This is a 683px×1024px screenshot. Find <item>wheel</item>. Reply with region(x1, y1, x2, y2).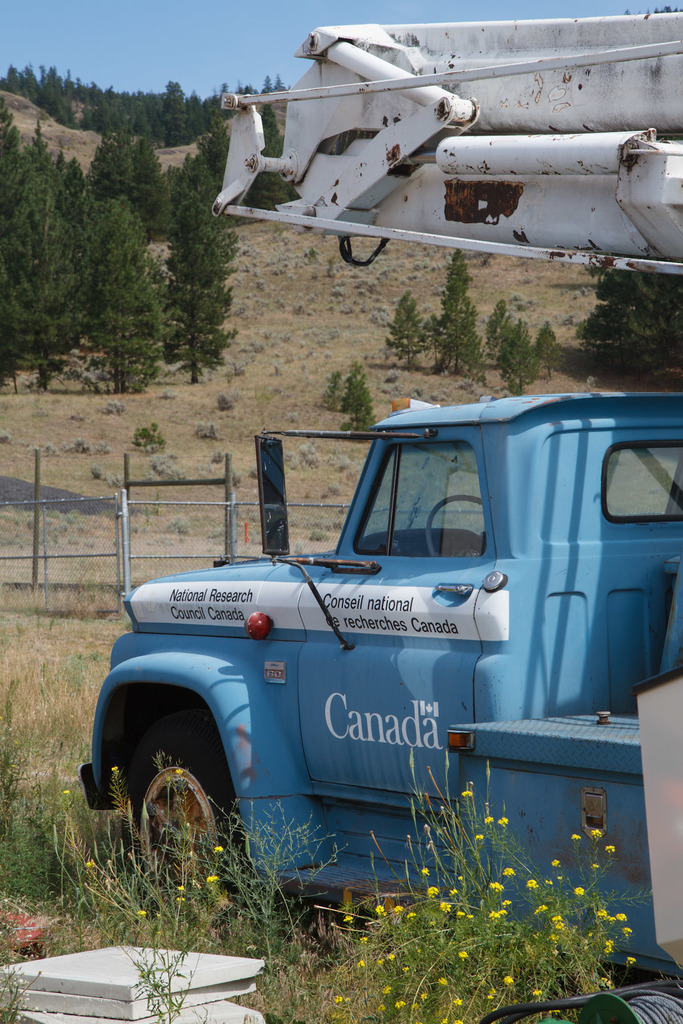
region(131, 729, 240, 914).
